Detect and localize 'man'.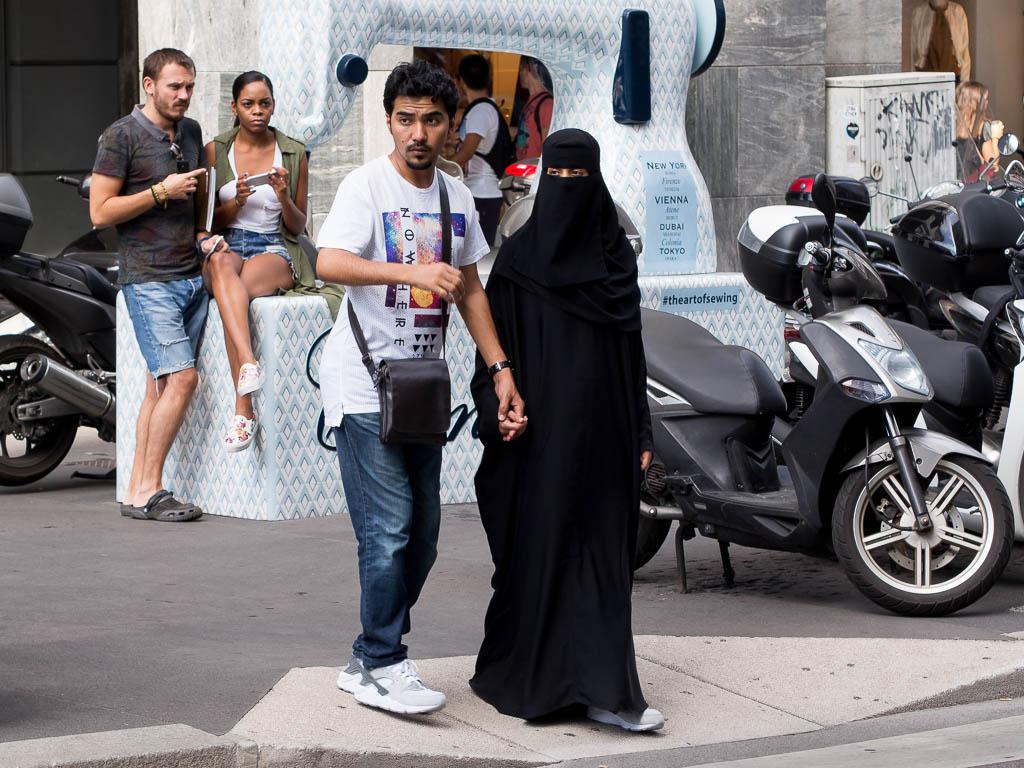
Localized at box=[441, 93, 516, 245].
